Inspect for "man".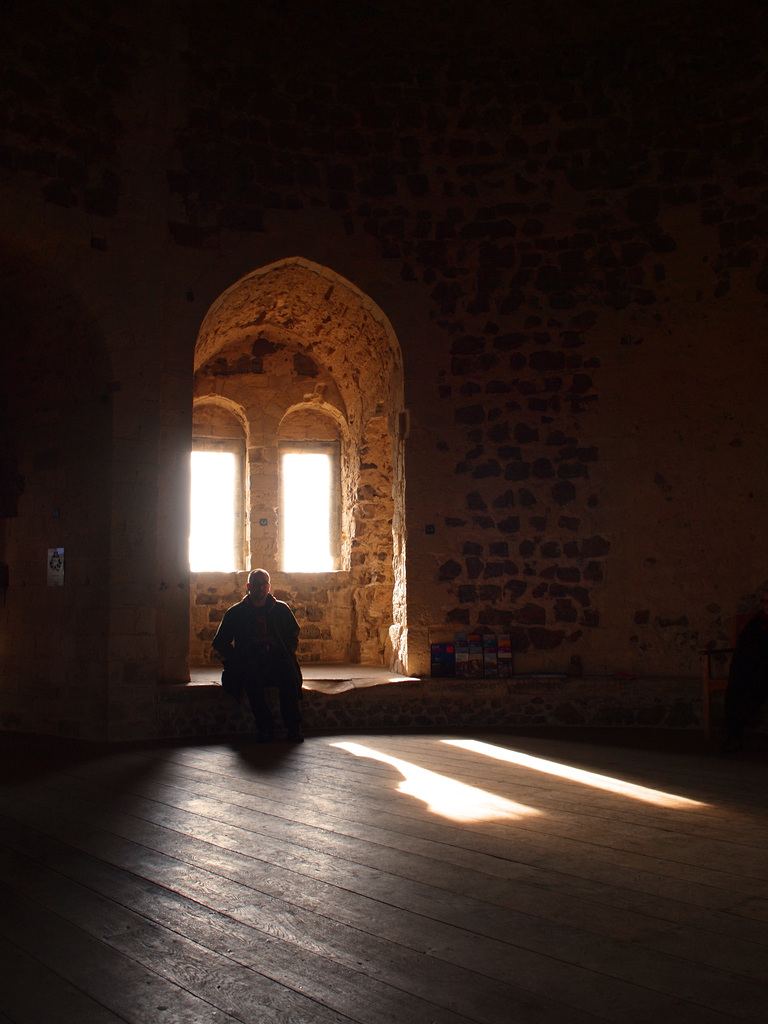
Inspection: 210 566 301 751.
